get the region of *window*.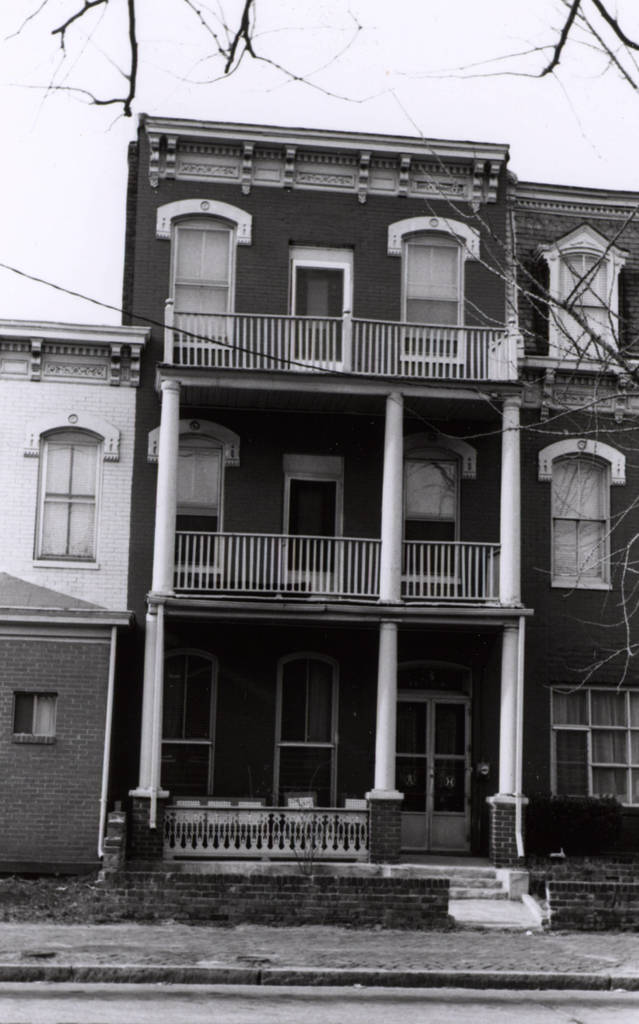
[15,685,59,745].
